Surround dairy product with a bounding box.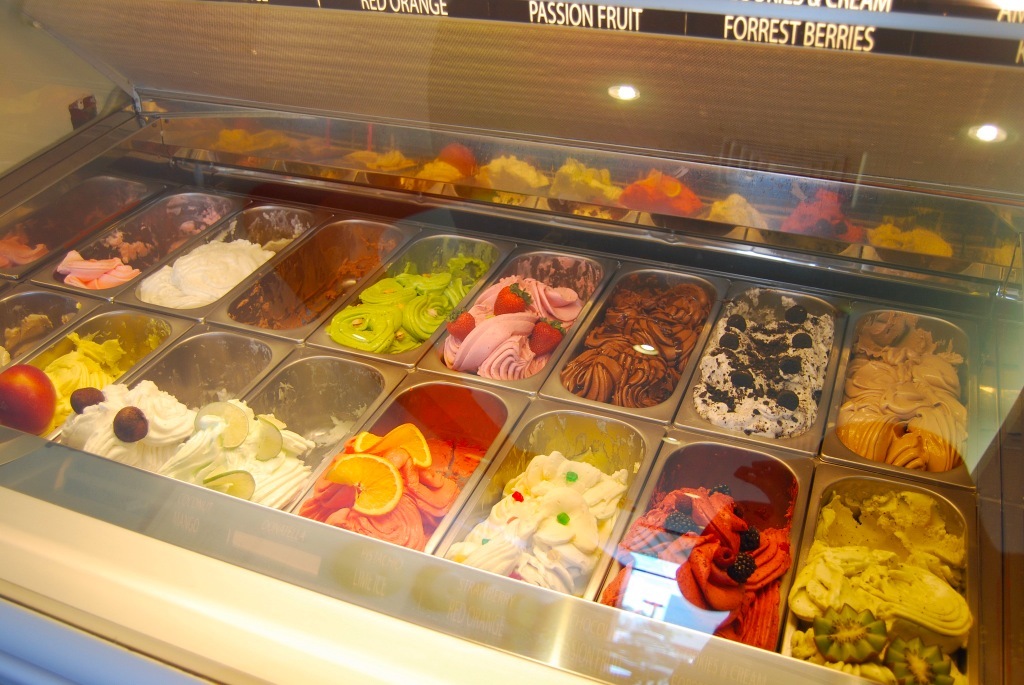
crop(27, 317, 135, 432).
